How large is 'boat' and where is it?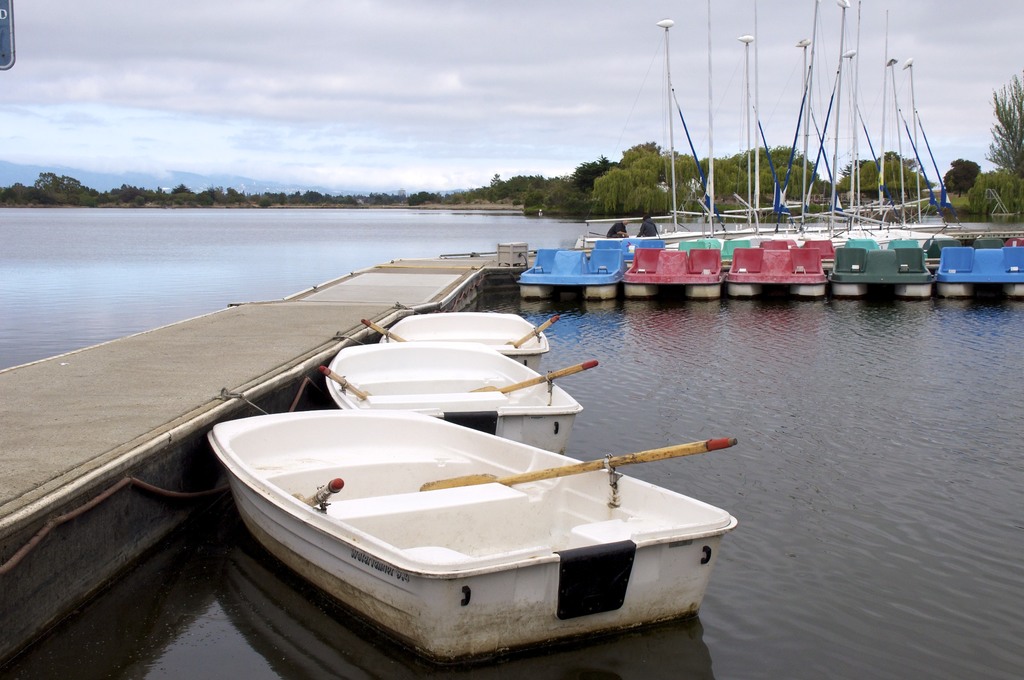
Bounding box: box(321, 343, 585, 454).
